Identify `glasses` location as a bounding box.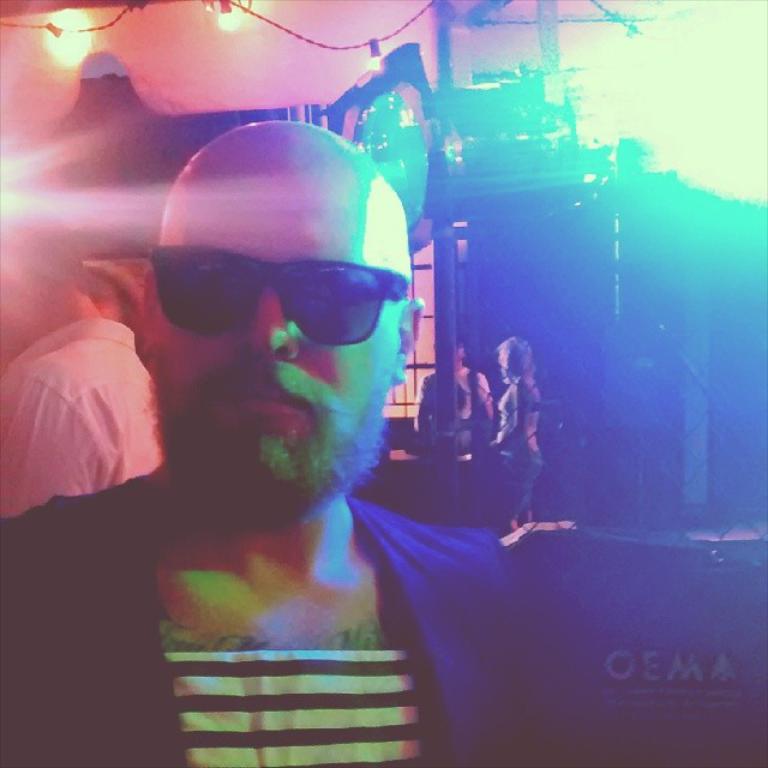
<region>146, 245, 416, 341</region>.
